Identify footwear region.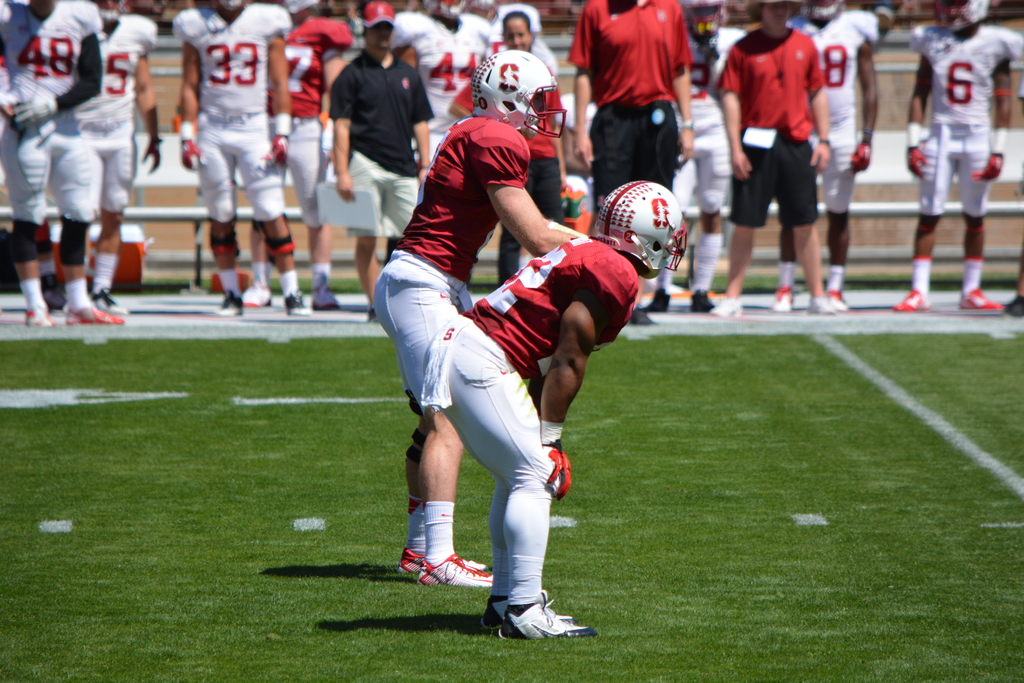
Region: l=396, t=557, r=503, b=580.
